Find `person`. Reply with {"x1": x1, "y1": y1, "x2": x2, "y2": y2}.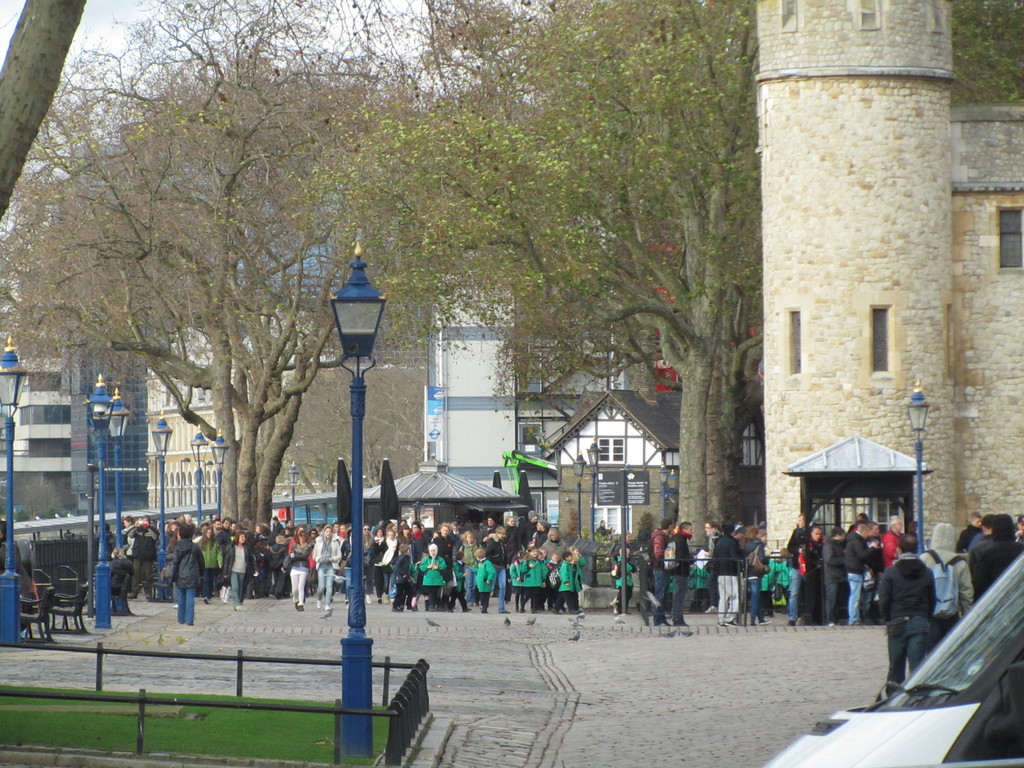
{"x1": 870, "y1": 527, "x2": 941, "y2": 699}.
